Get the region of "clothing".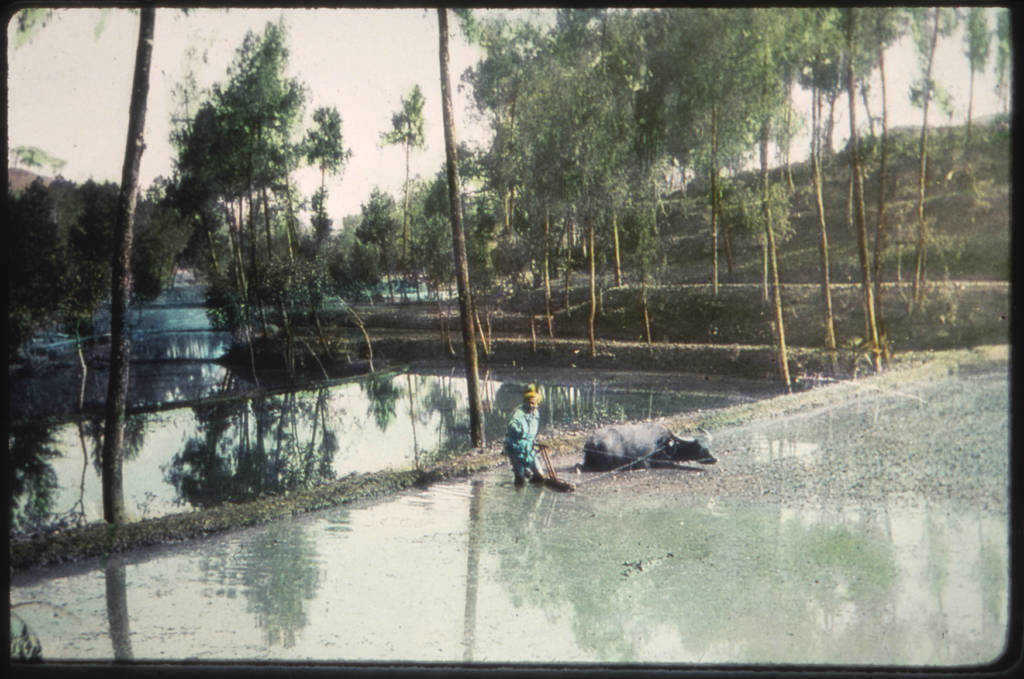
Rect(500, 404, 540, 472).
